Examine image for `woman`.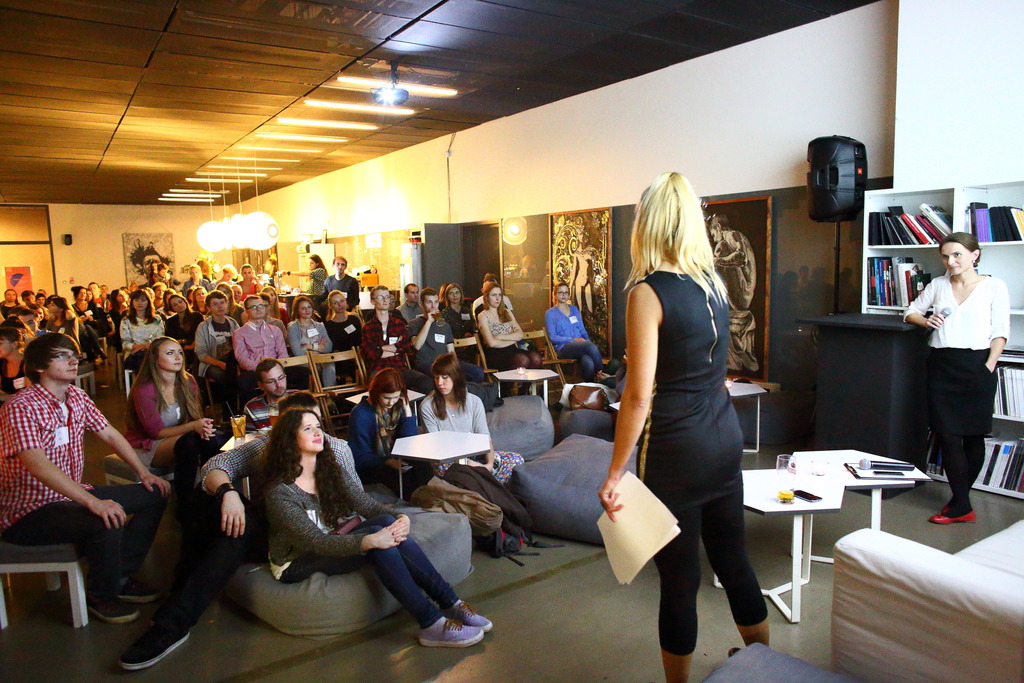
Examination result: bbox=[422, 355, 502, 481].
